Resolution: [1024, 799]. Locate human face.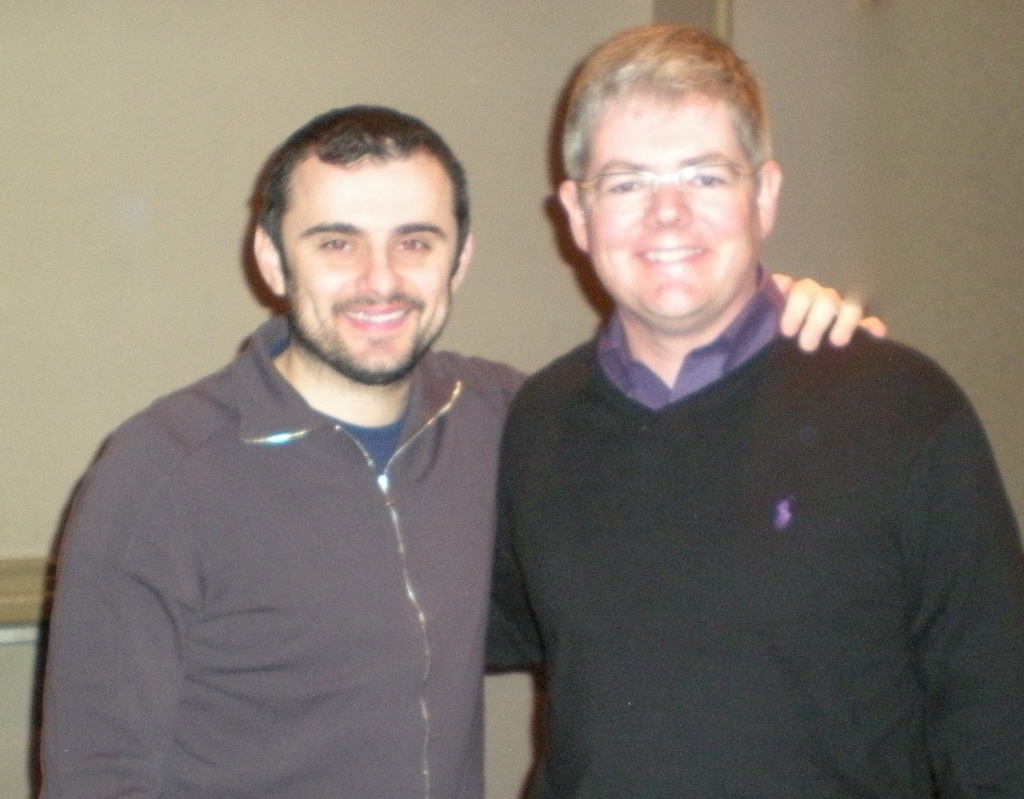
(280,168,457,383).
